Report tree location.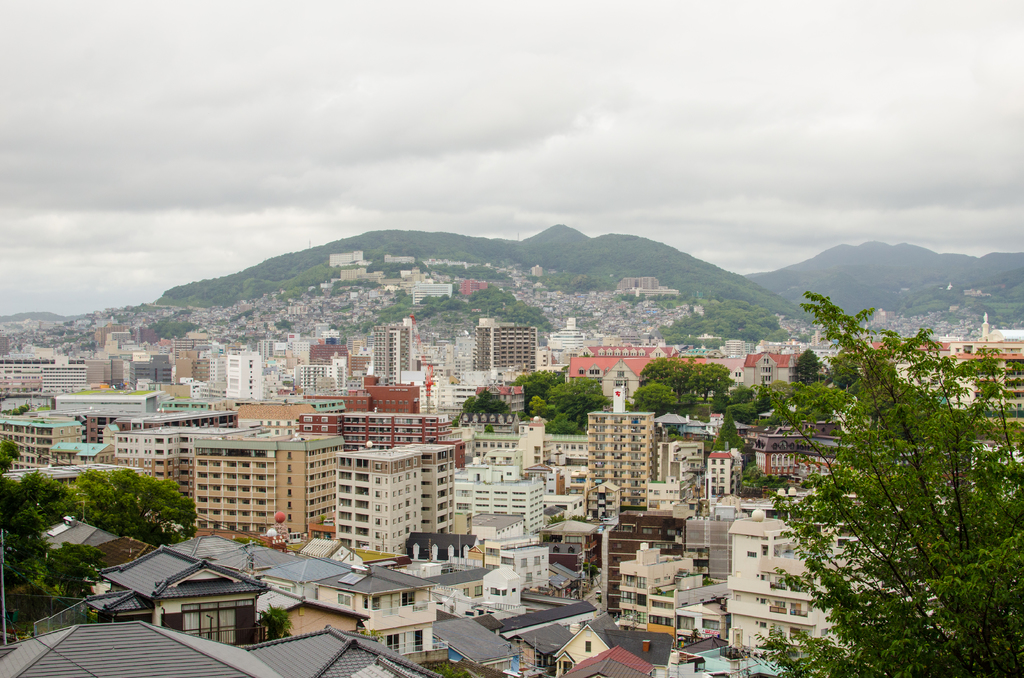
Report: crop(530, 396, 588, 433).
